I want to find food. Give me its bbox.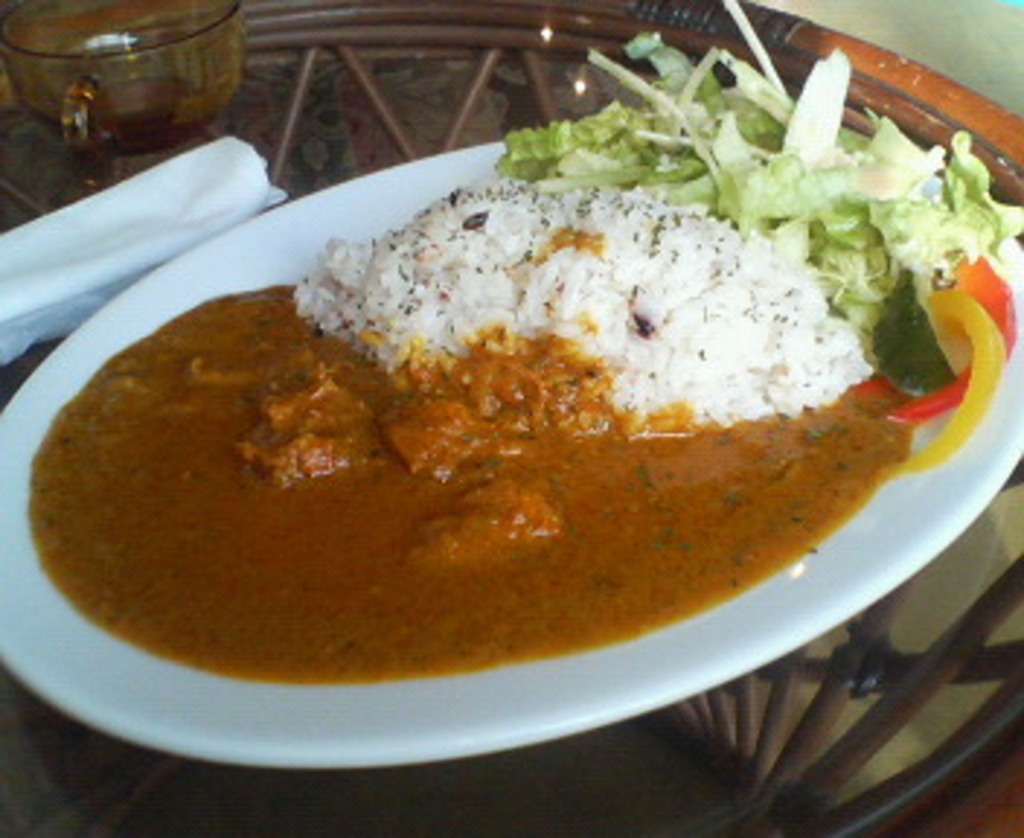
{"x1": 38, "y1": 79, "x2": 995, "y2": 725}.
